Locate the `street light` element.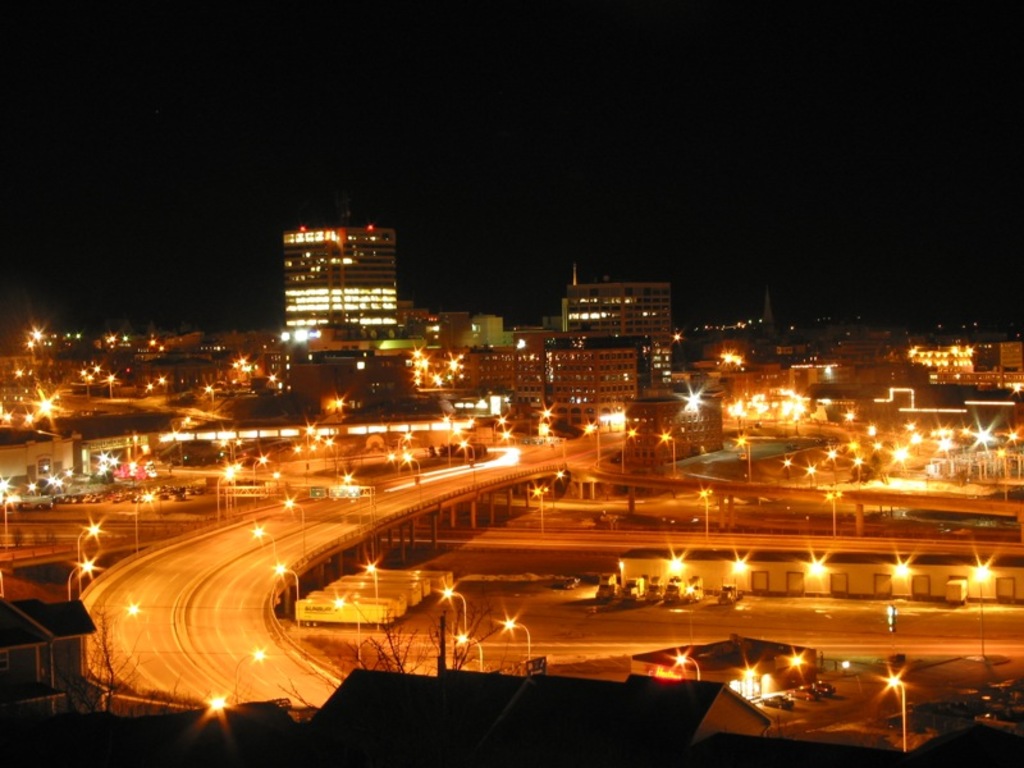
Element bbox: 402, 454, 425, 486.
